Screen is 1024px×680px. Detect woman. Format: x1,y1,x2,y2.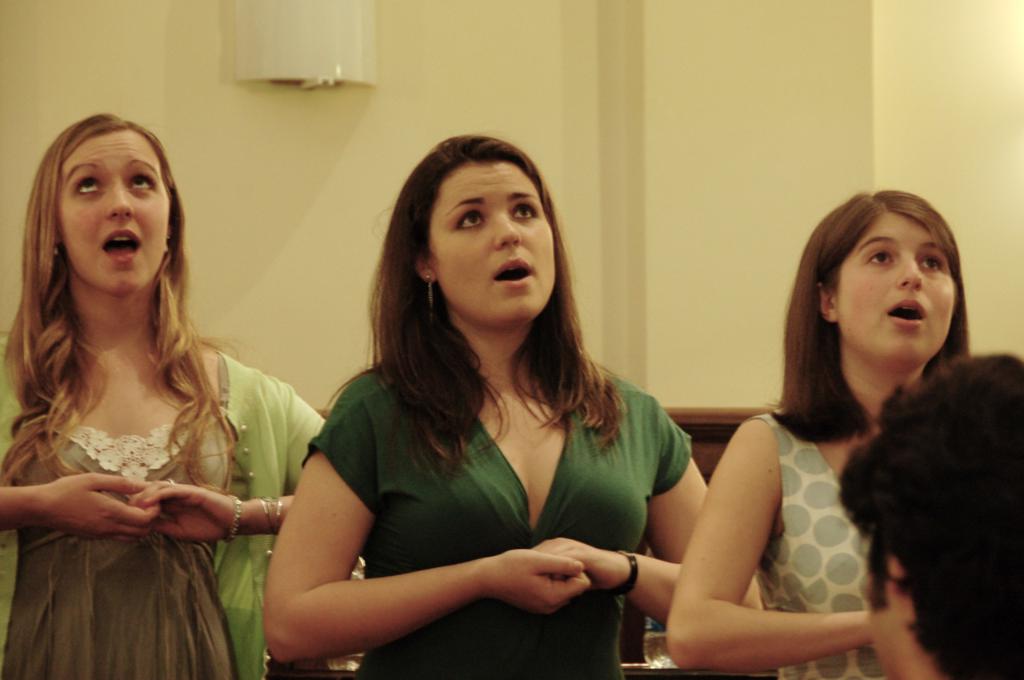
0,112,330,679.
